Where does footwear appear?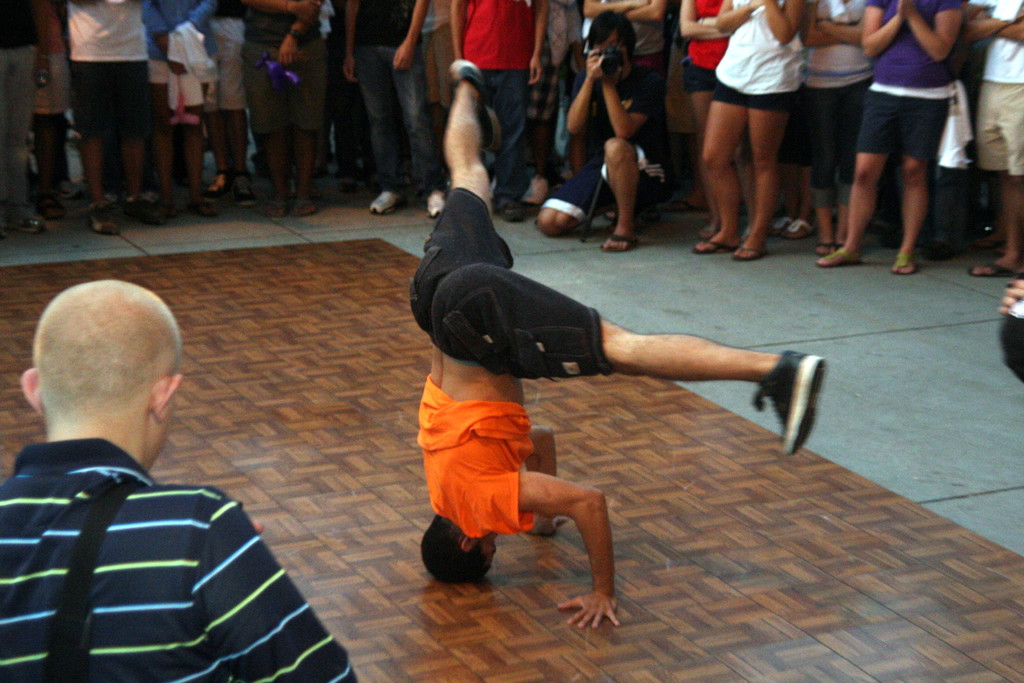
Appears at detection(451, 57, 508, 160).
